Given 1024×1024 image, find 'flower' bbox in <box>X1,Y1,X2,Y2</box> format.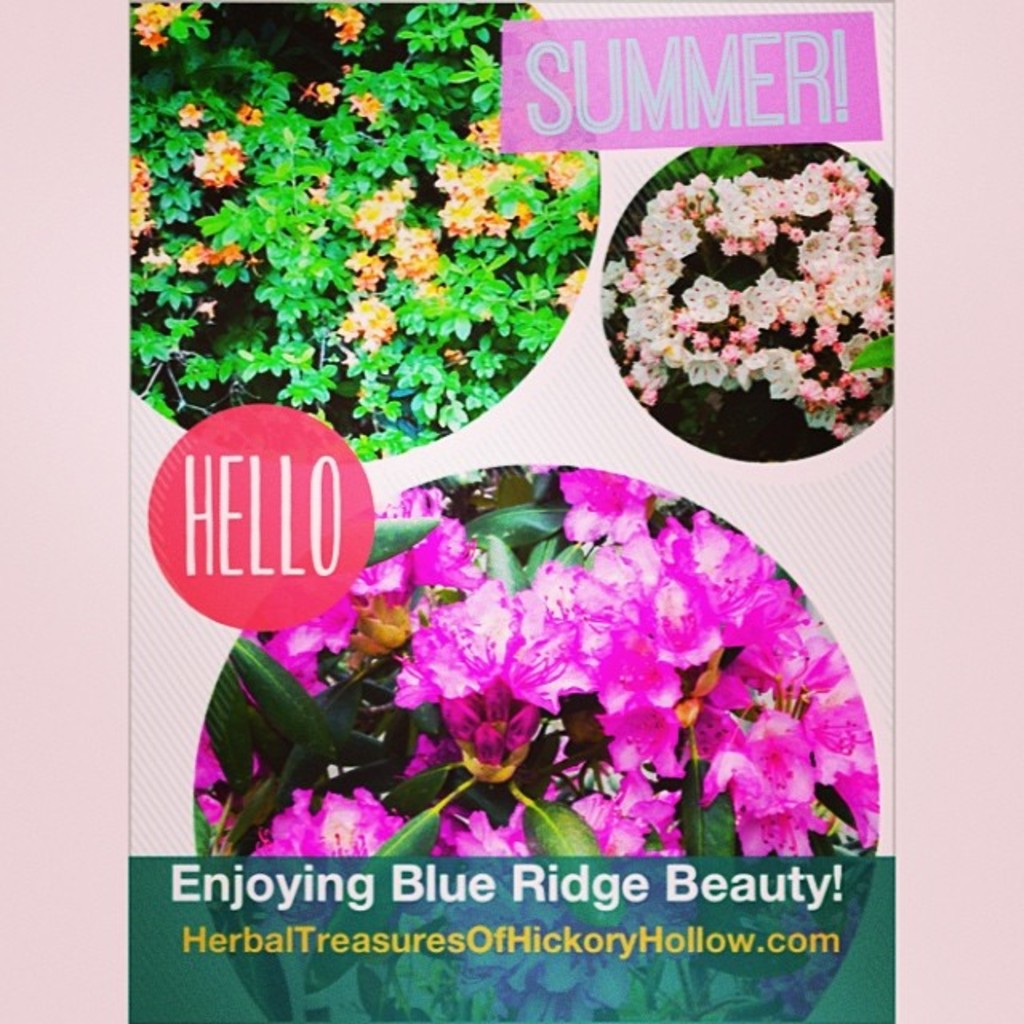
<box>346,19,368,40</box>.
